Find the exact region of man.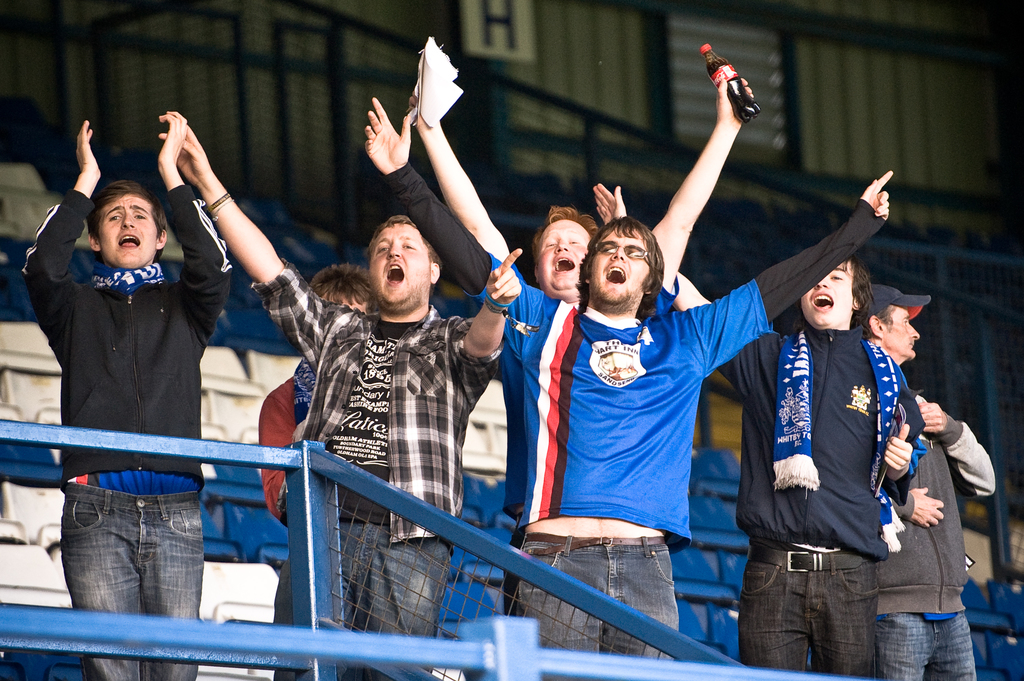
Exact region: 174 109 523 680.
